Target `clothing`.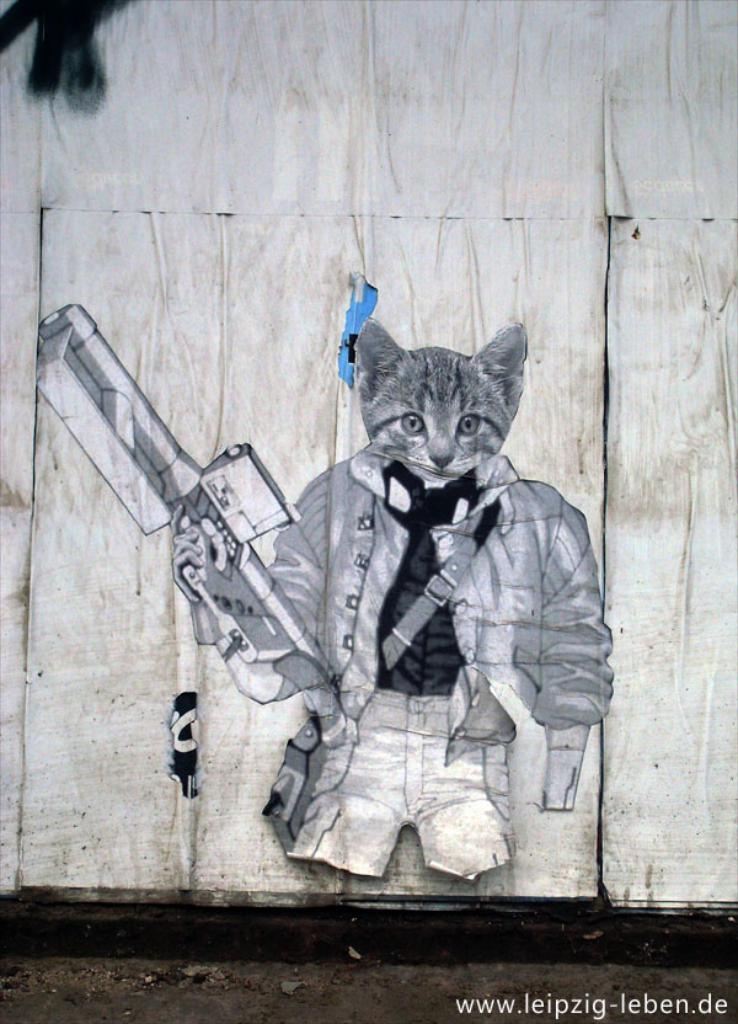
Target region: box=[176, 428, 625, 879].
